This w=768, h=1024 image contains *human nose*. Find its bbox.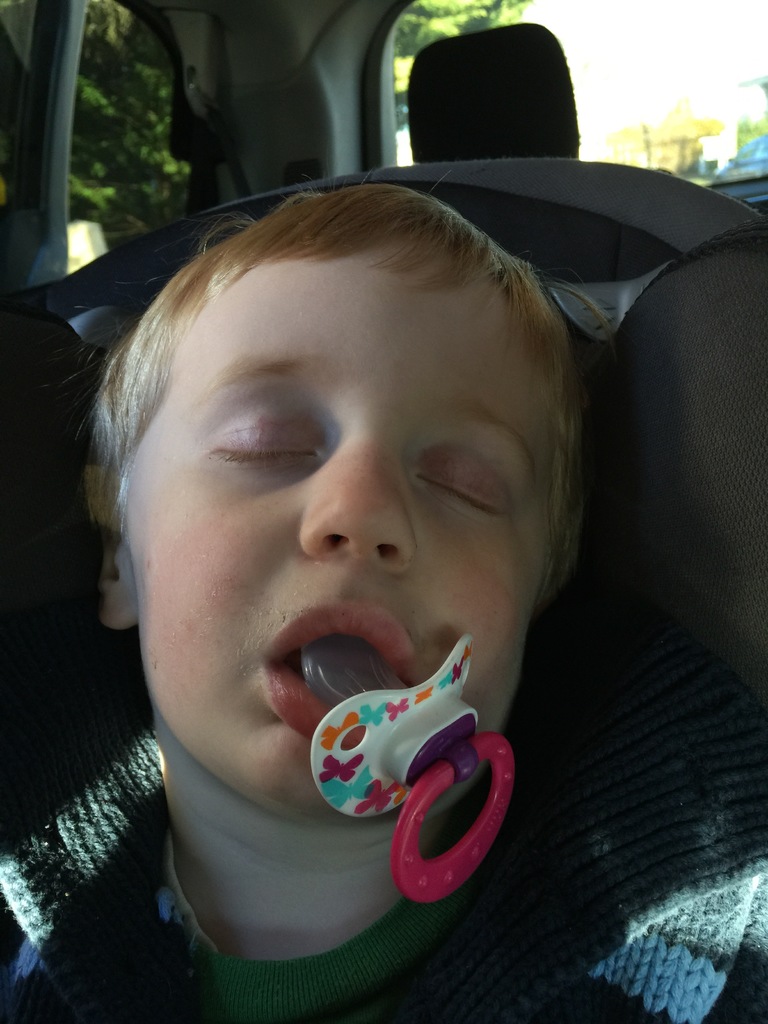
BBox(286, 438, 422, 568).
